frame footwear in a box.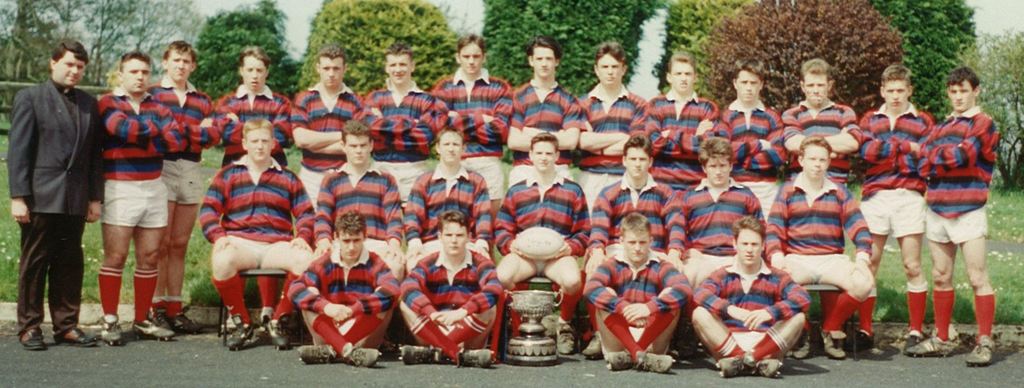
223 312 239 332.
